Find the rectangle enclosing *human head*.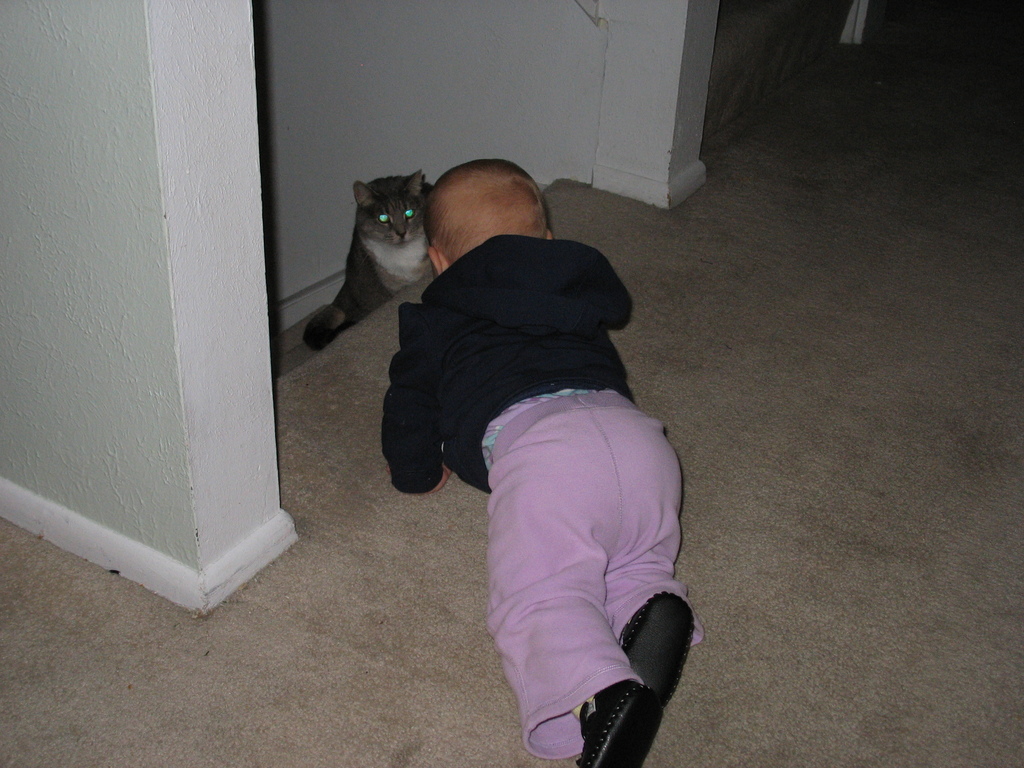
left=421, top=157, right=550, bottom=250.
